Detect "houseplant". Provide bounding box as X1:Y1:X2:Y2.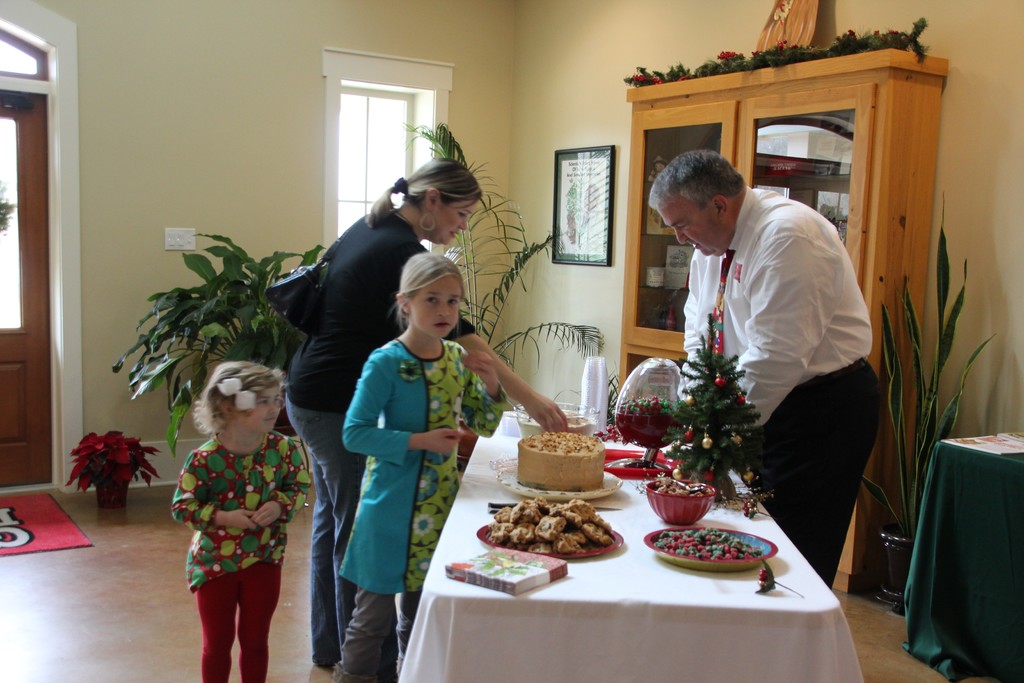
403:120:605:456.
